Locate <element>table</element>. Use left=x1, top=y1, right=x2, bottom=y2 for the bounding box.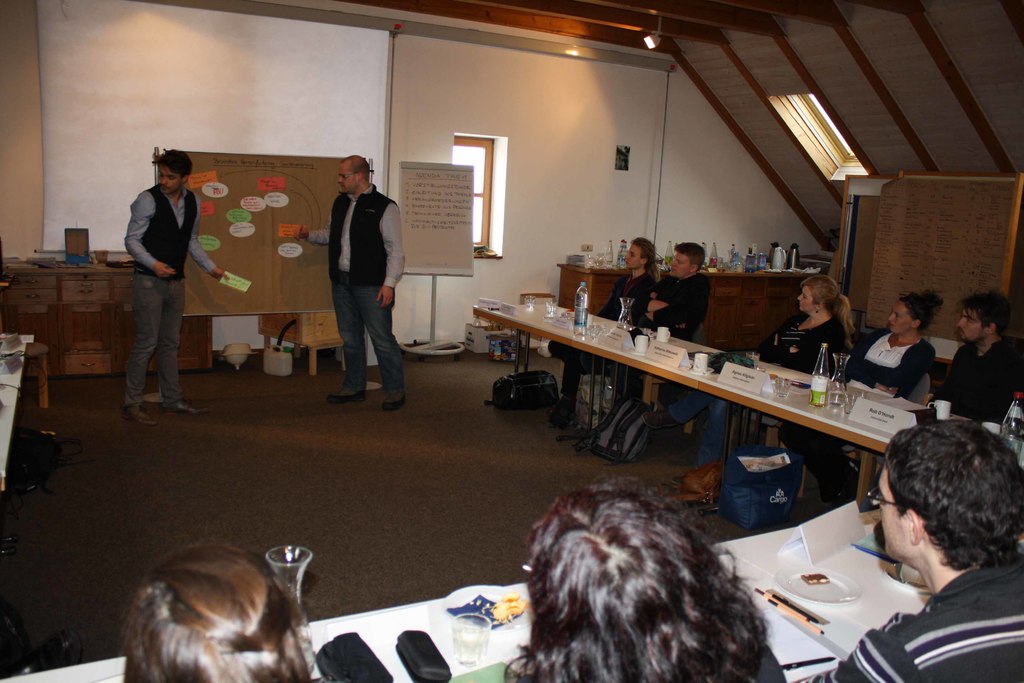
left=0, top=242, right=221, bottom=372.
